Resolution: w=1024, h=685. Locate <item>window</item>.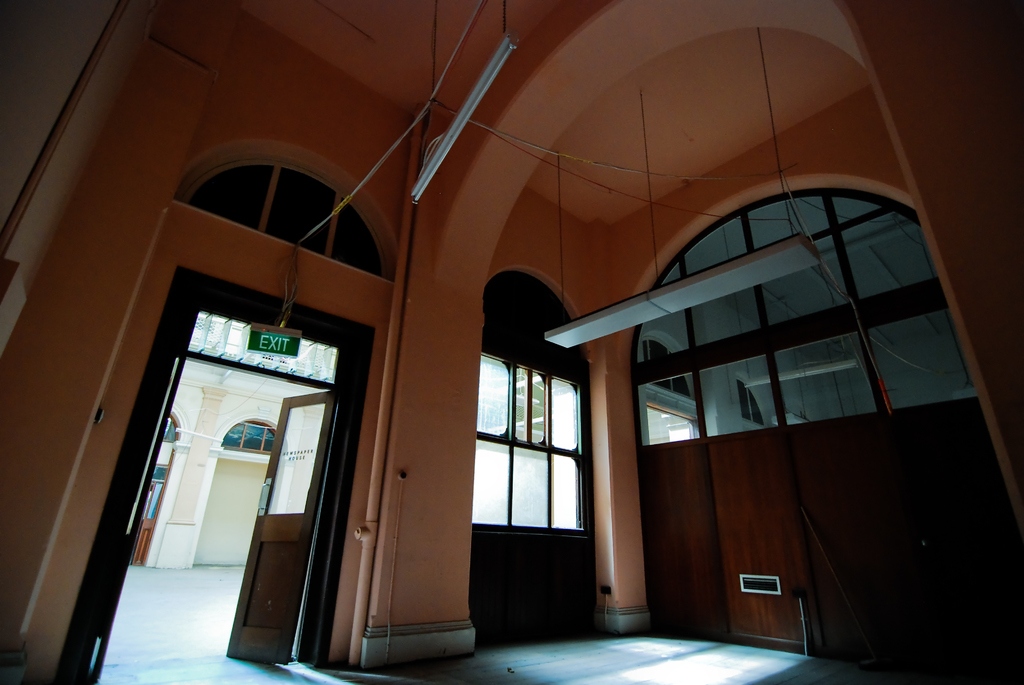
{"left": 459, "top": 314, "right": 605, "bottom": 572}.
